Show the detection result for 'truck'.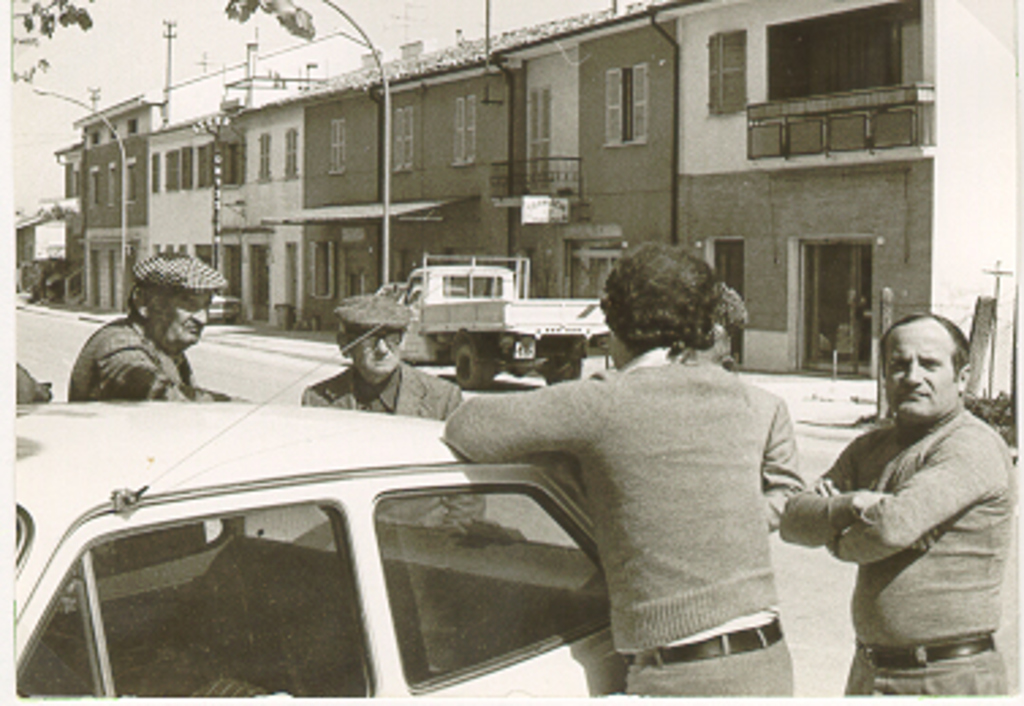
left=348, top=250, right=592, bottom=386.
